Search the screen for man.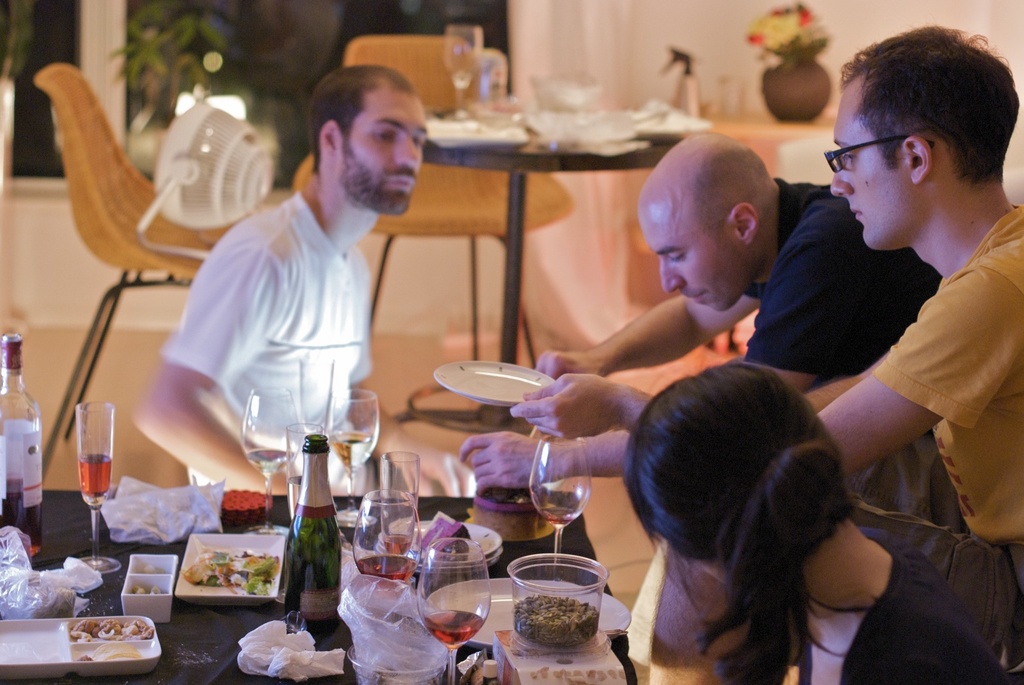
Found at <bbox>504, 20, 1023, 681</bbox>.
